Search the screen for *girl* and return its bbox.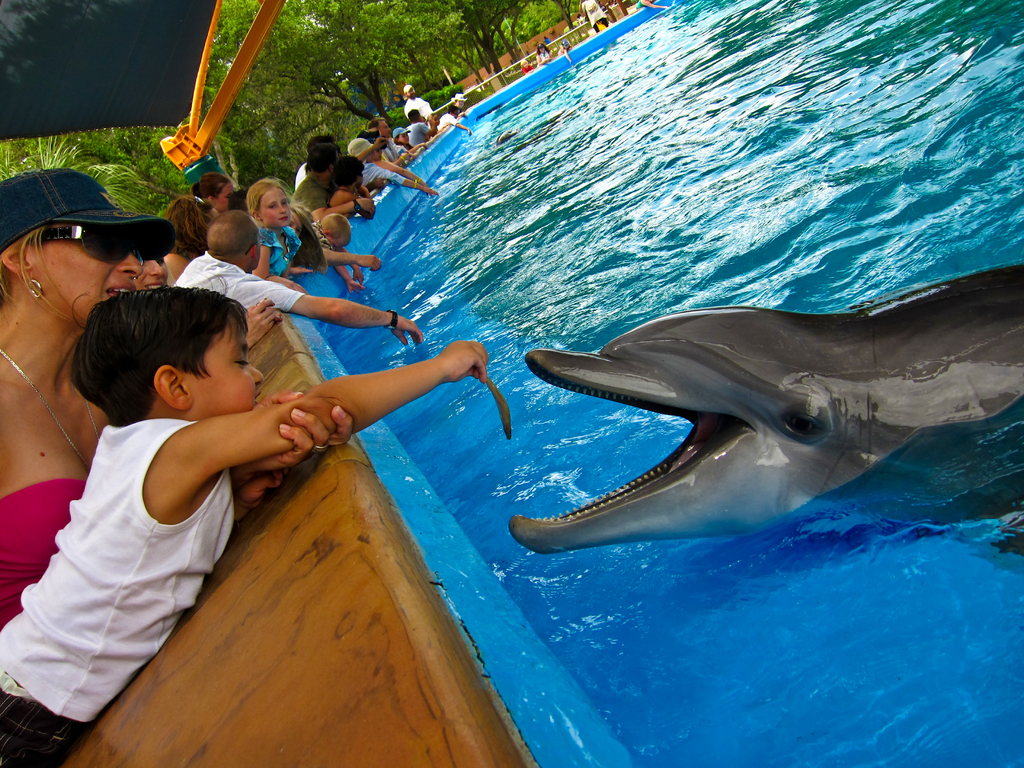
Found: rect(392, 127, 427, 150).
